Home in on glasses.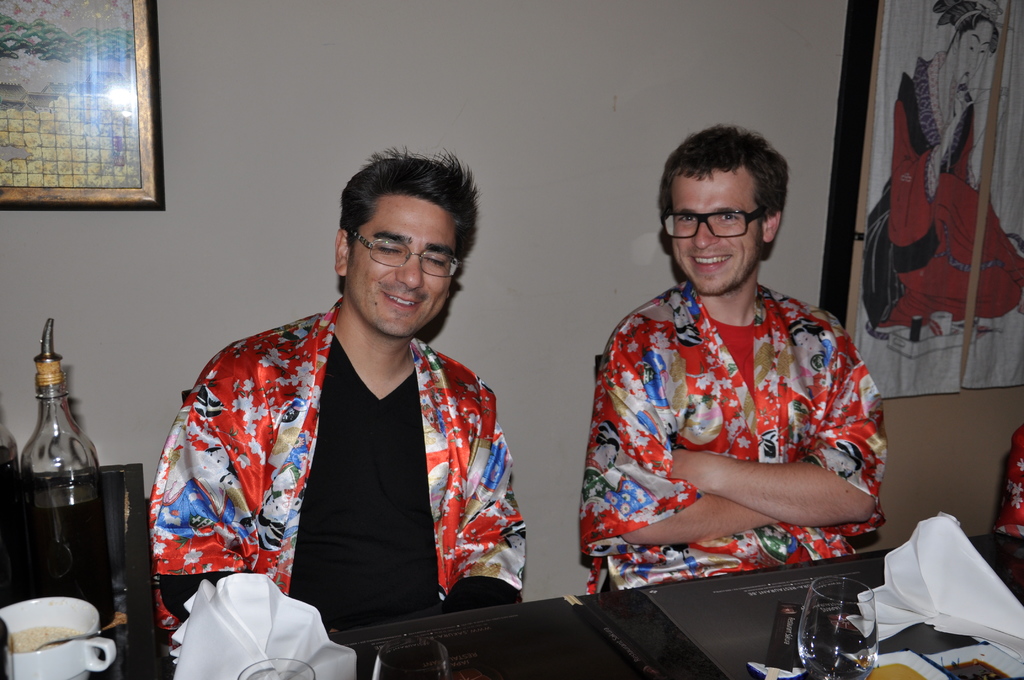
Homed in at Rect(661, 204, 772, 239).
